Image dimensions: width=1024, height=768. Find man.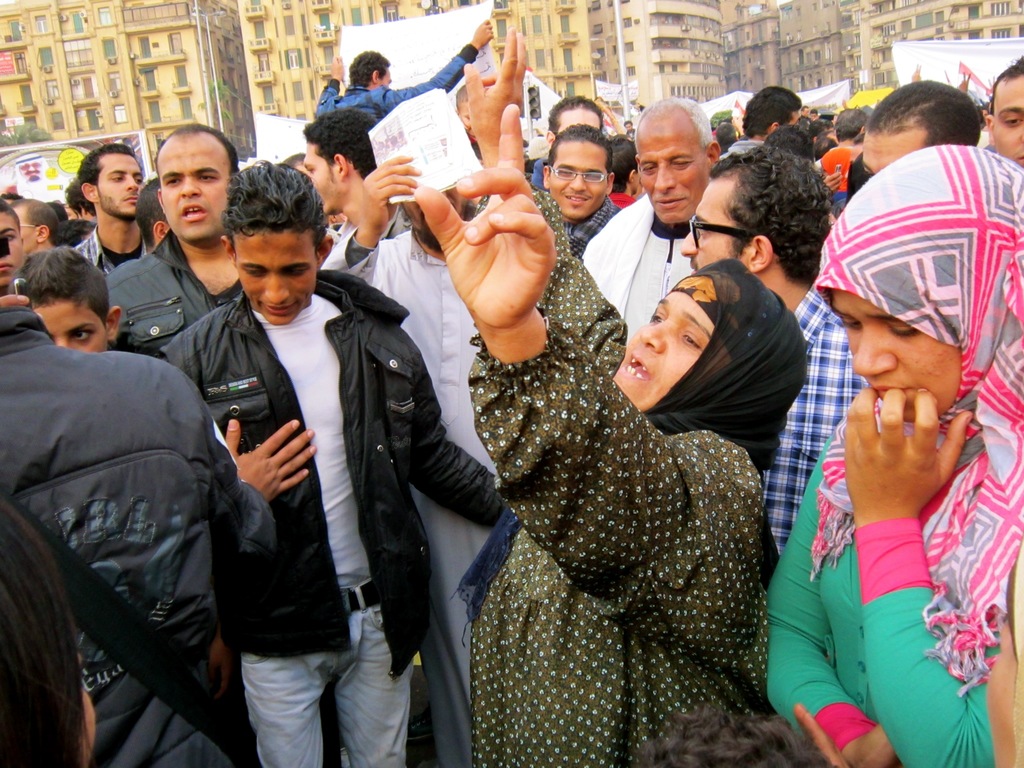
x1=312 y1=19 x2=493 y2=125.
